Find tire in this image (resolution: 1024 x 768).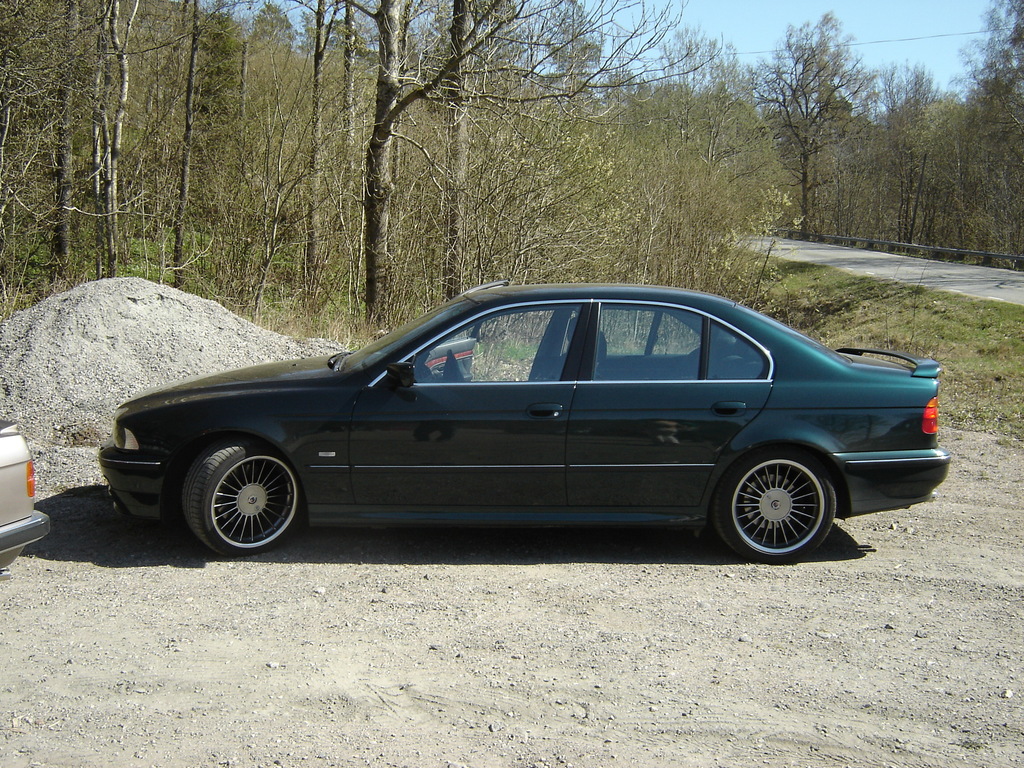
<region>712, 447, 840, 561</region>.
